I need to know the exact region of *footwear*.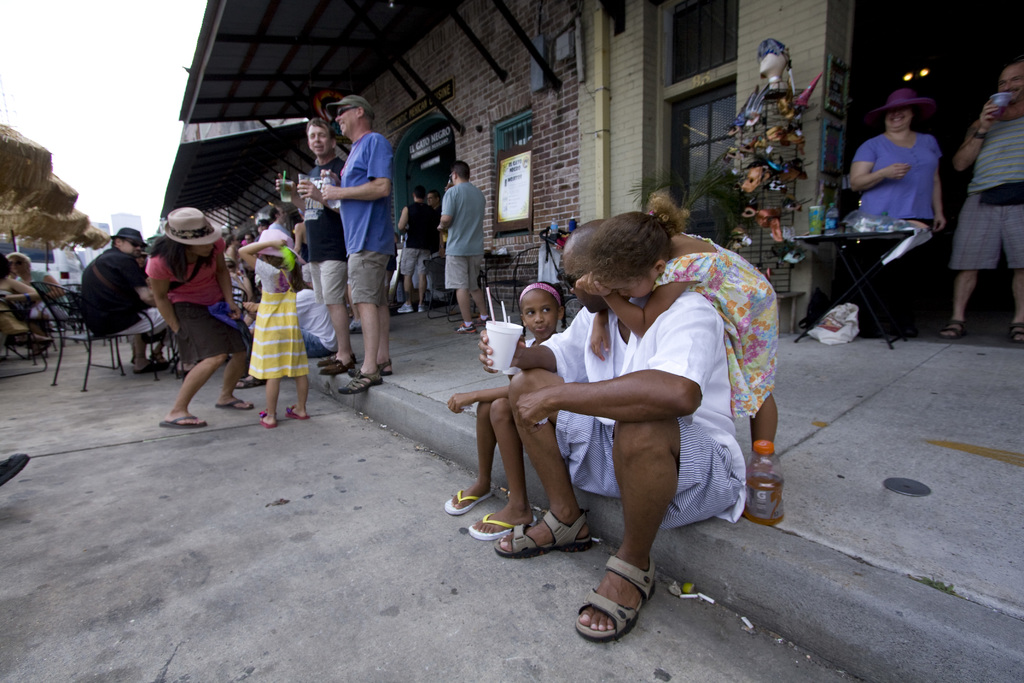
Region: {"left": 471, "top": 508, "right": 534, "bottom": 539}.
